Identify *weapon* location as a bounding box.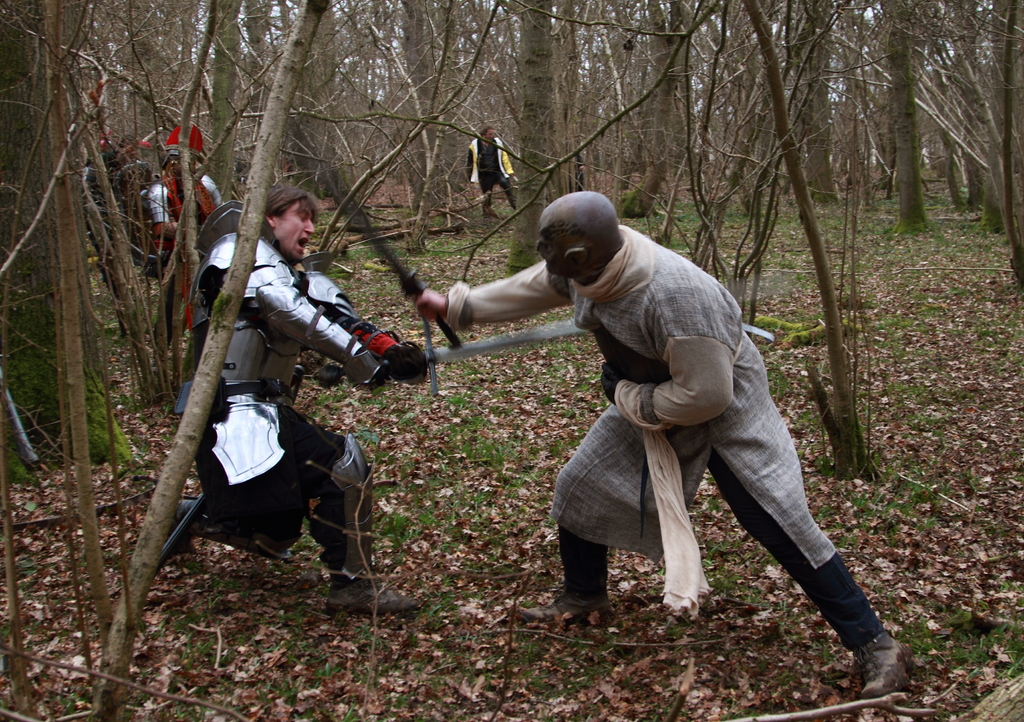
bbox=(317, 163, 461, 354).
